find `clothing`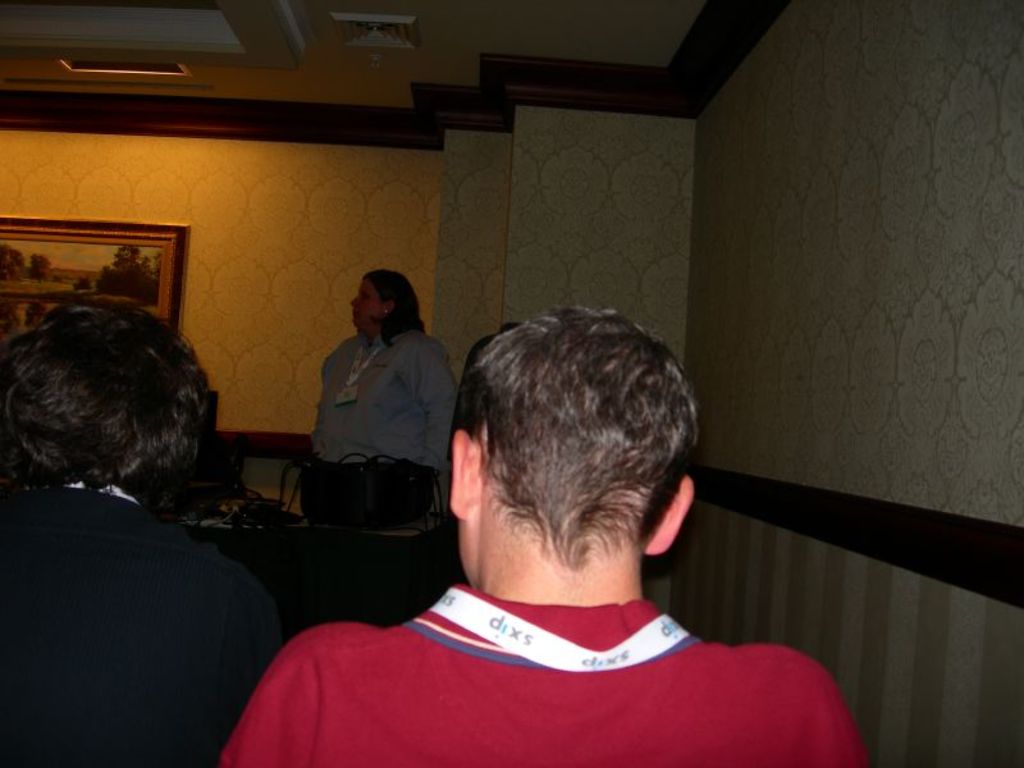
{"x1": 307, "y1": 323, "x2": 462, "y2": 541}
